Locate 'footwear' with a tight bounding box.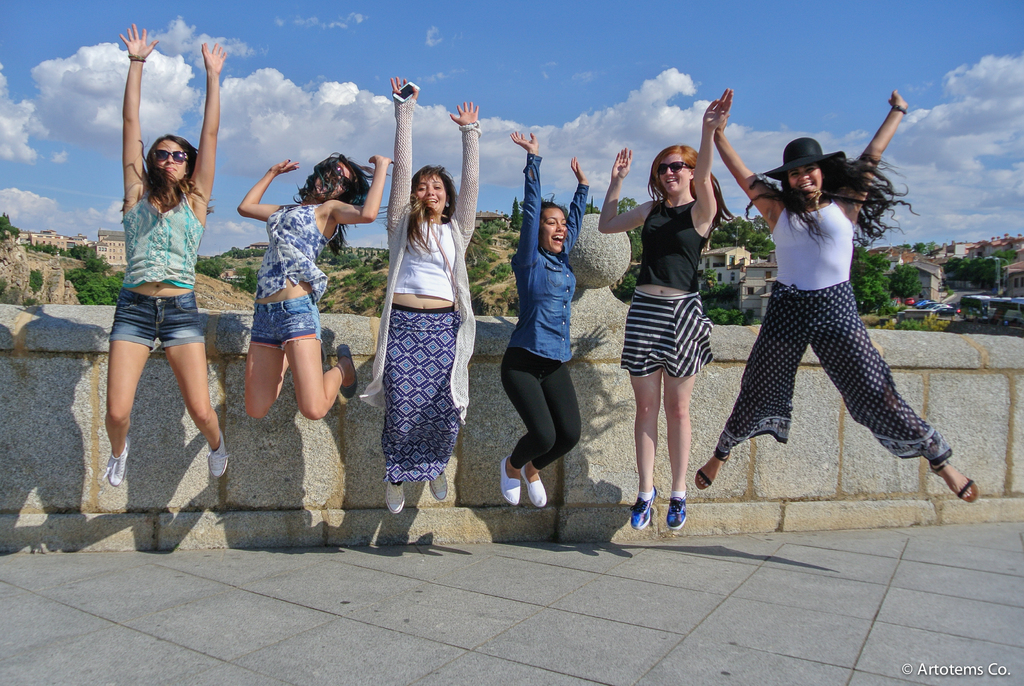
208/429/233/479.
